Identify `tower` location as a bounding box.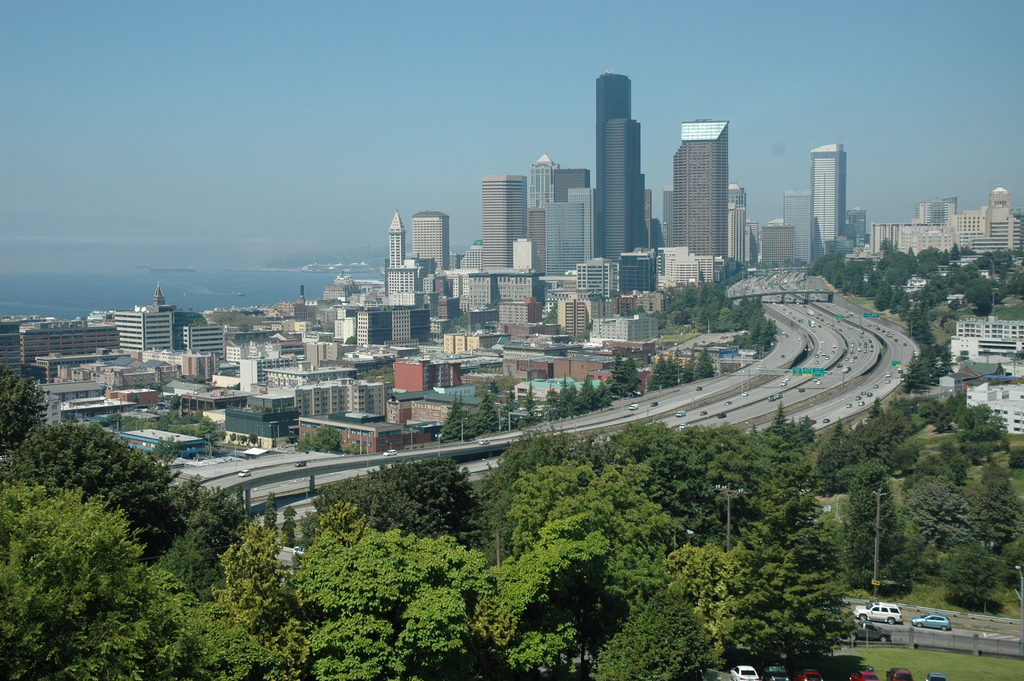
<region>761, 217, 794, 267</region>.
